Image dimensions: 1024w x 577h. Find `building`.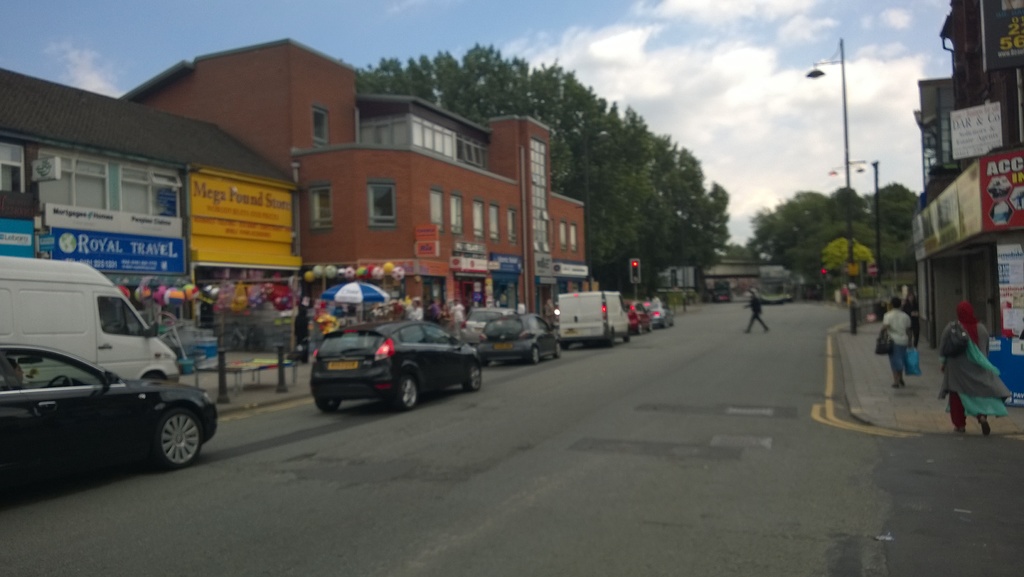
bbox=(124, 38, 596, 328).
